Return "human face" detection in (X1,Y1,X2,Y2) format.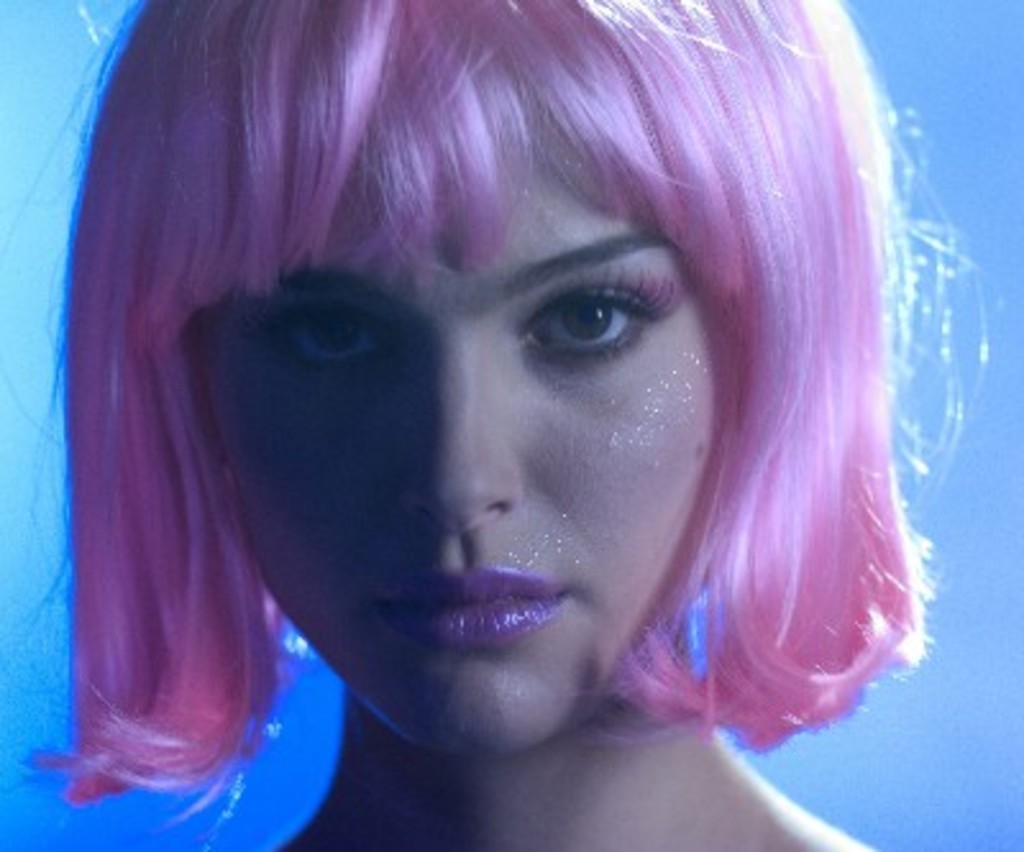
(205,105,719,773).
